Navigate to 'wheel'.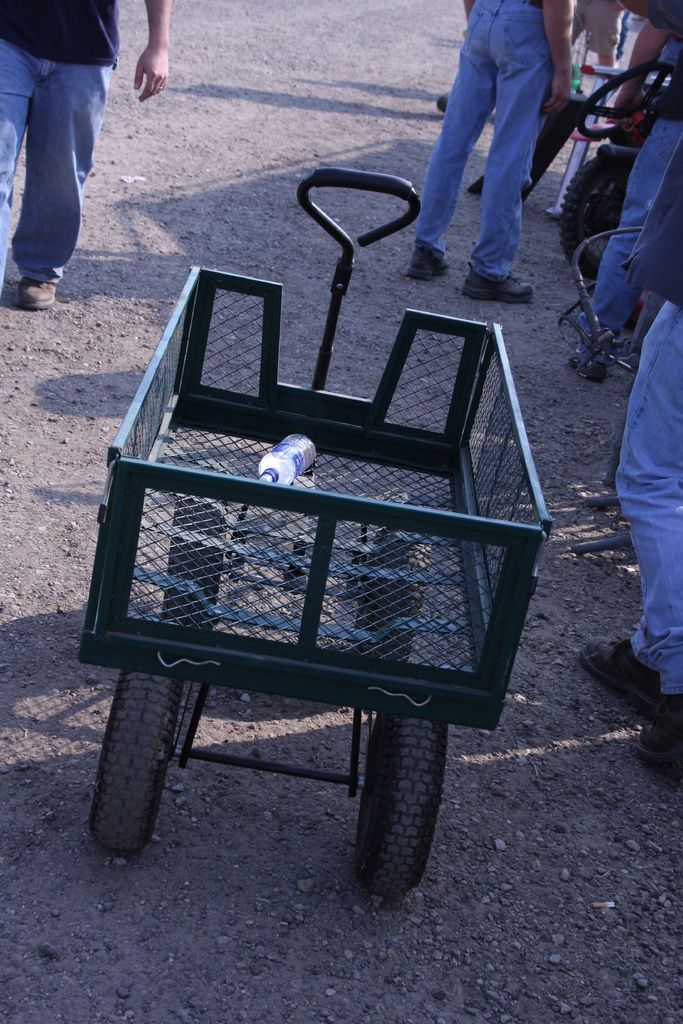
Navigation target: 558 156 636 278.
